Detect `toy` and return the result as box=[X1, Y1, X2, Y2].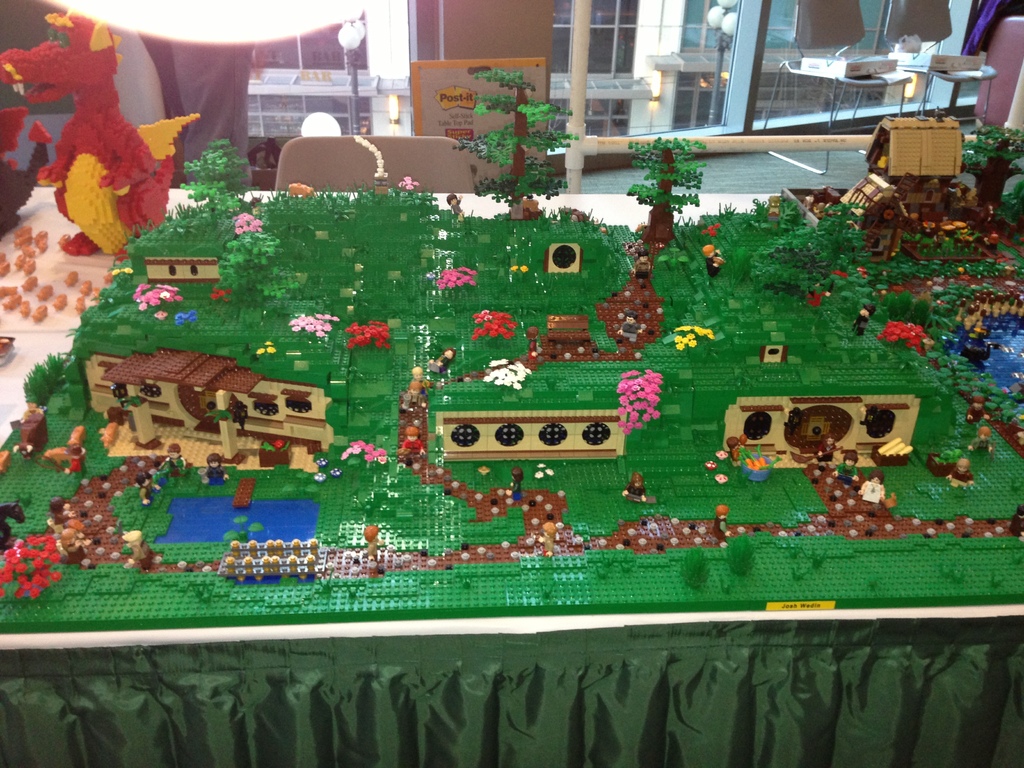
box=[950, 454, 975, 481].
